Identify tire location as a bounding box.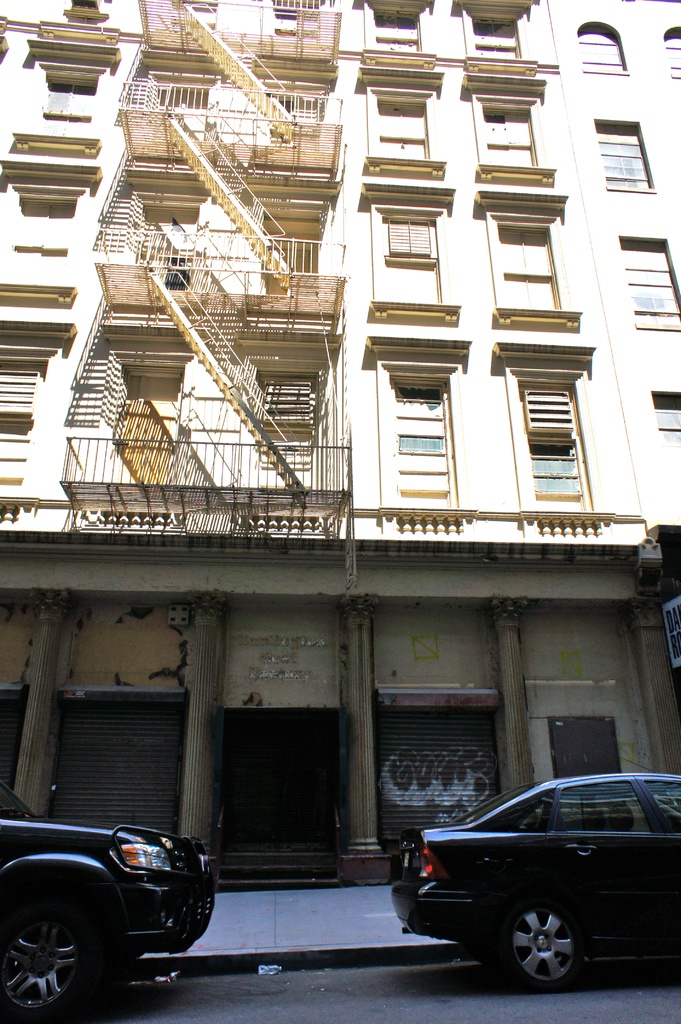
0,904,120,1023.
